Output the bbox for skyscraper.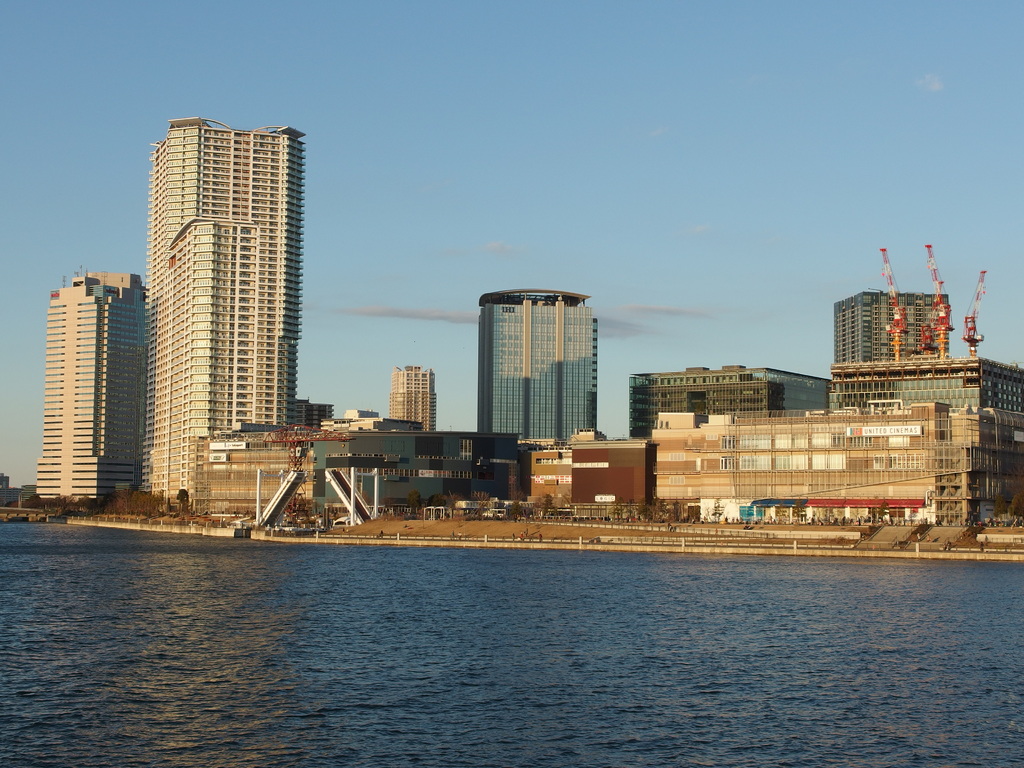
39 266 158 511.
